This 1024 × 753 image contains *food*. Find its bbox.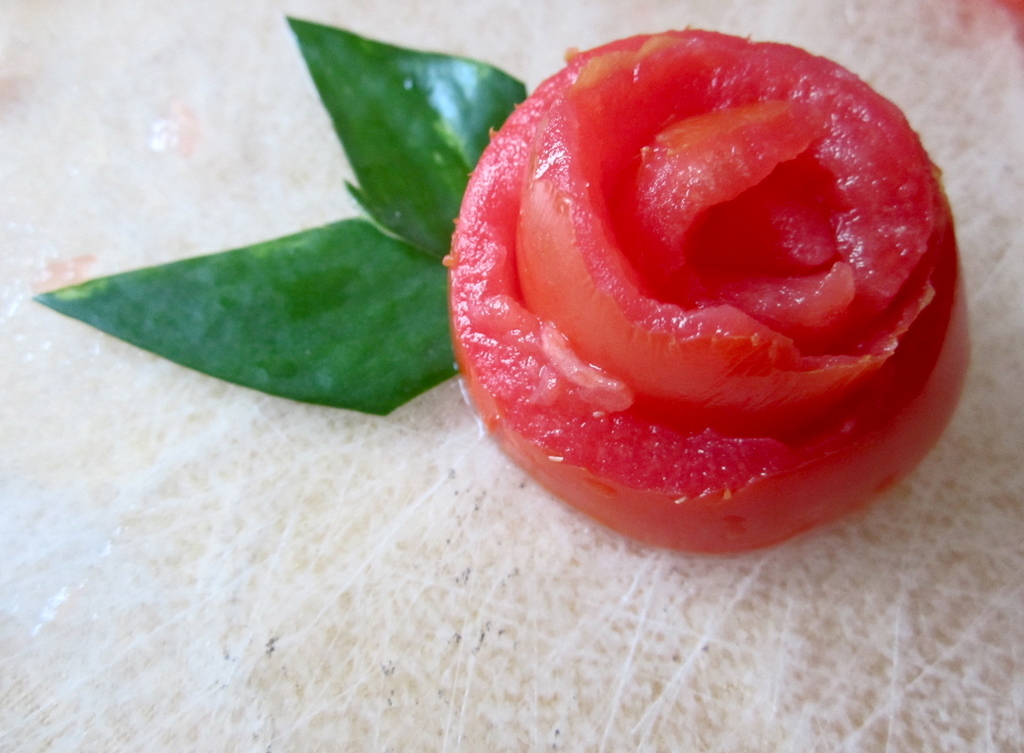
select_region(33, 19, 960, 552).
